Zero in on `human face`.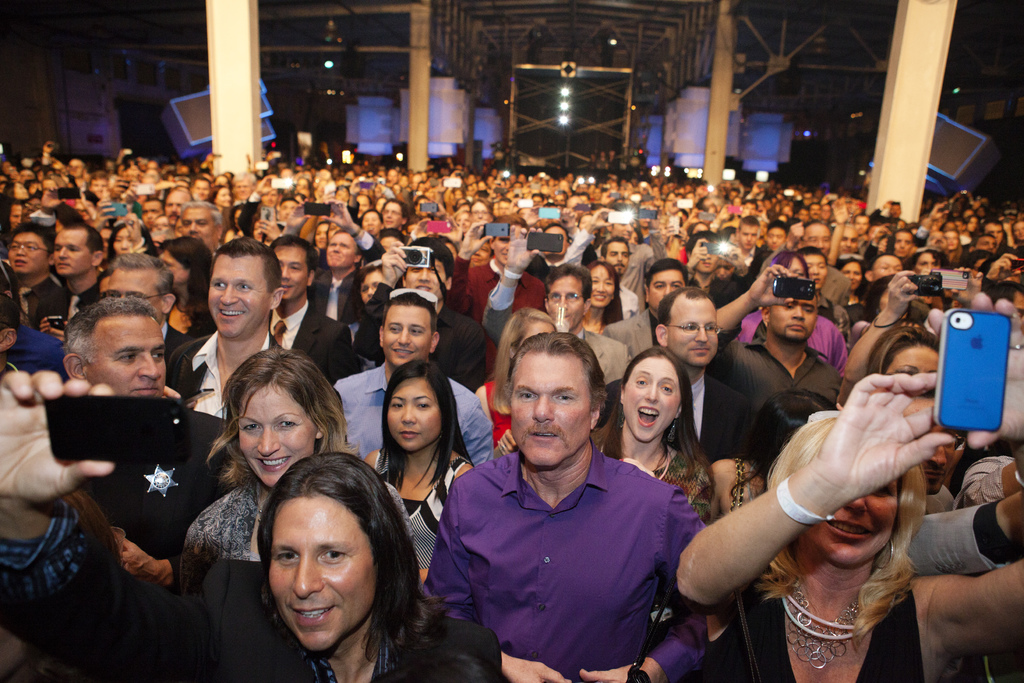
Zeroed in: crop(378, 204, 401, 229).
